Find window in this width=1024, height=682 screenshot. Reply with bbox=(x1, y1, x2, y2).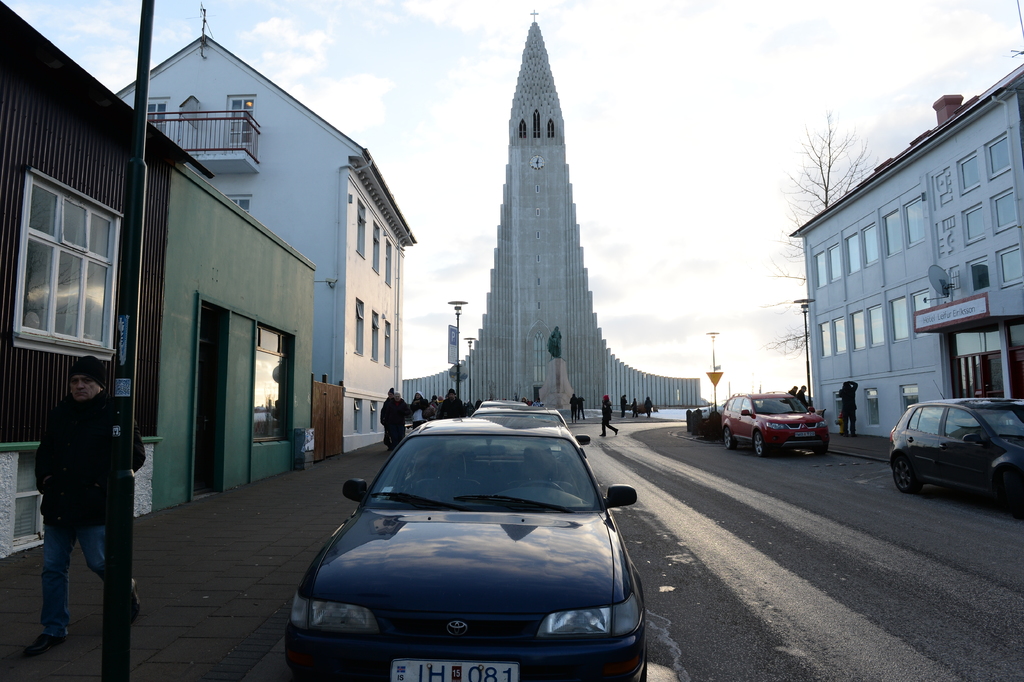
bbox=(228, 93, 253, 151).
